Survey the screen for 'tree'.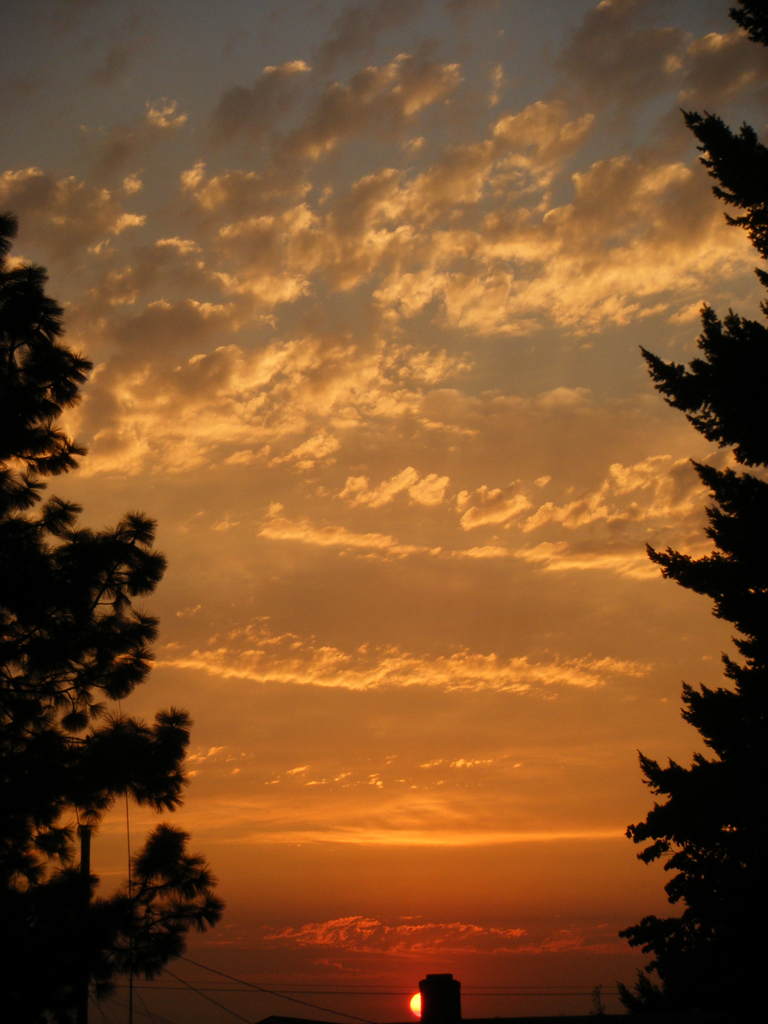
Survey found: region(595, 0, 767, 1023).
